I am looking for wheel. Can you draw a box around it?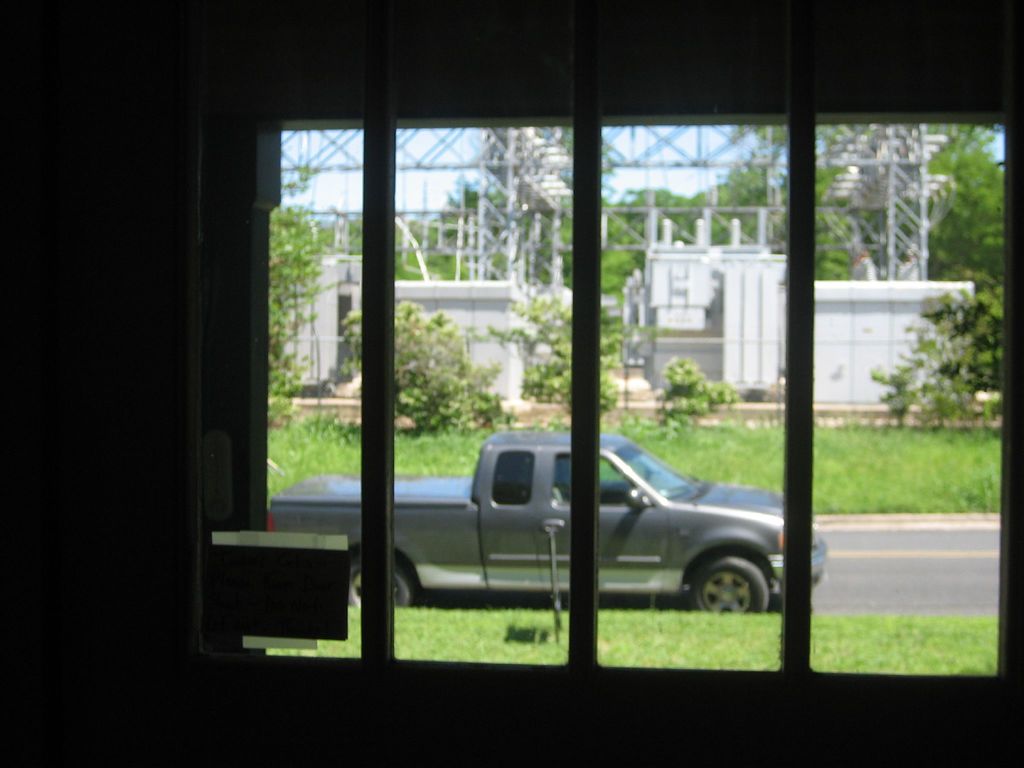
Sure, the bounding box is 684:552:774:630.
